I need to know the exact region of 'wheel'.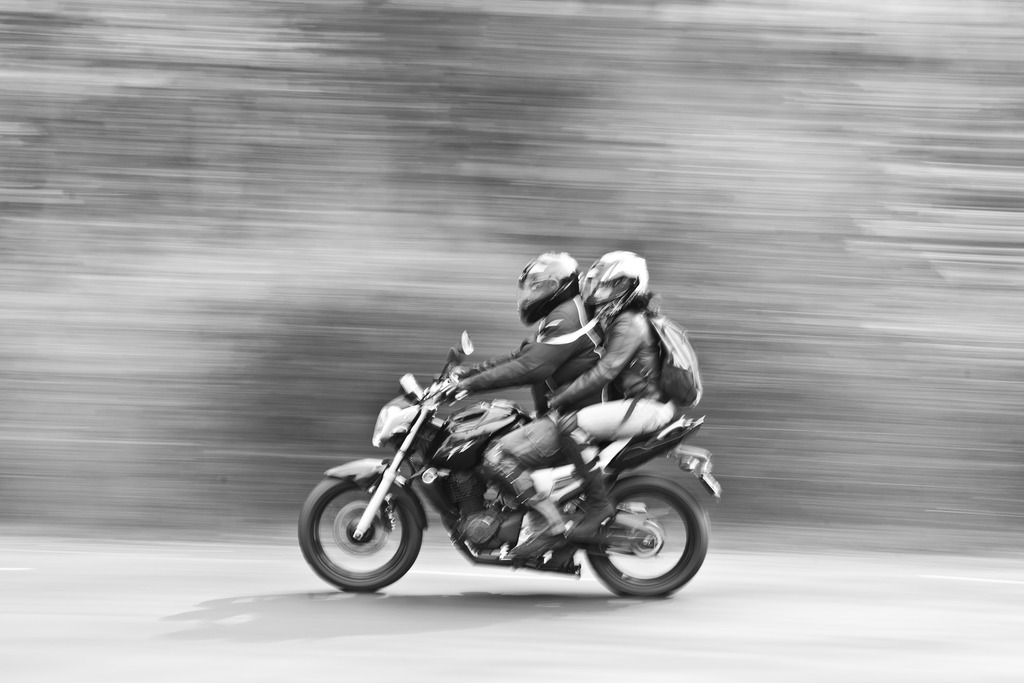
Region: [left=580, top=477, right=704, bottom=598].
